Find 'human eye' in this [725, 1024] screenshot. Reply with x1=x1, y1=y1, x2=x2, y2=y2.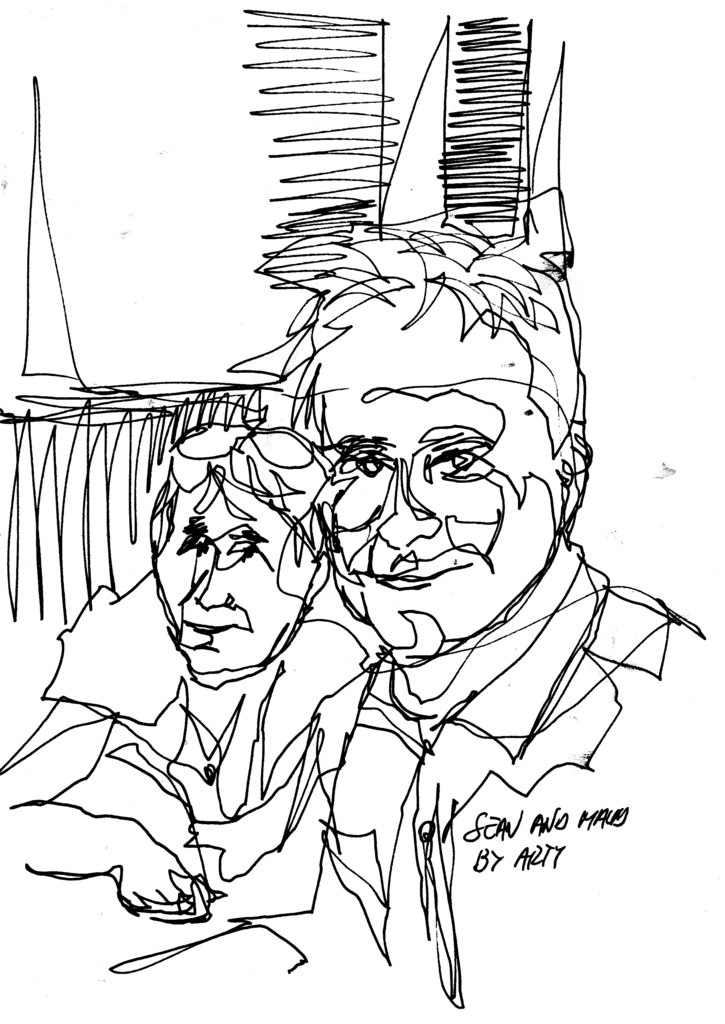
x1=336, y1=447, x2=386, y2=478.
